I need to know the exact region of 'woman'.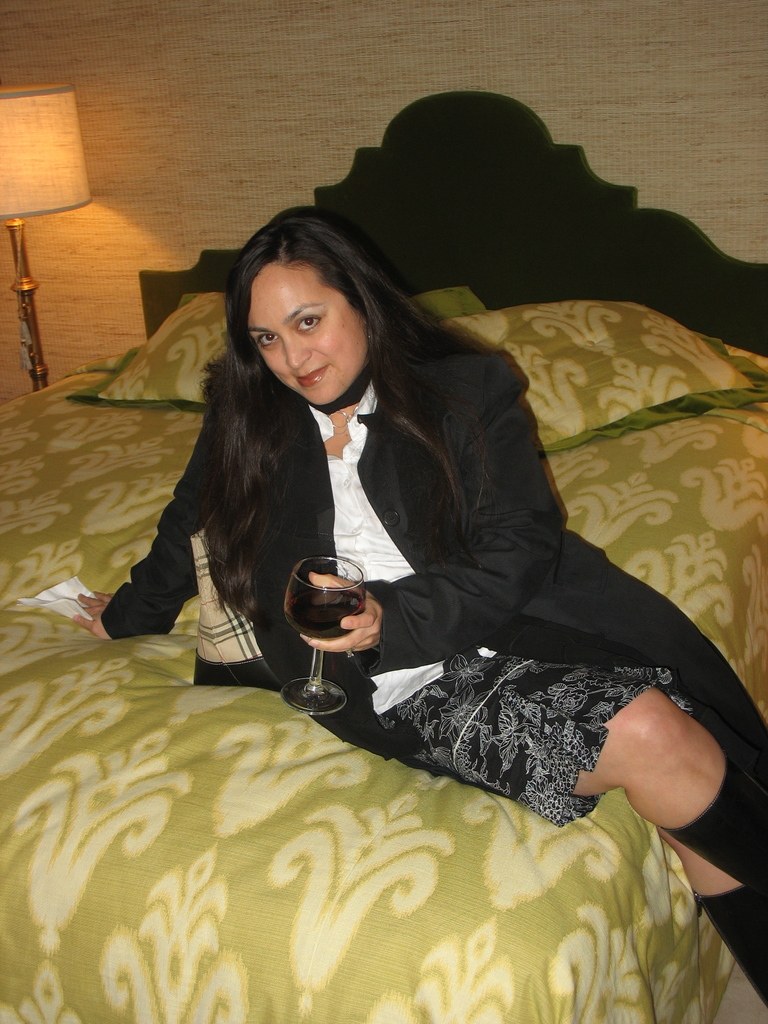
Region: {"left": 74, "top": 209, "right": 767, "bottom": 1021}.
